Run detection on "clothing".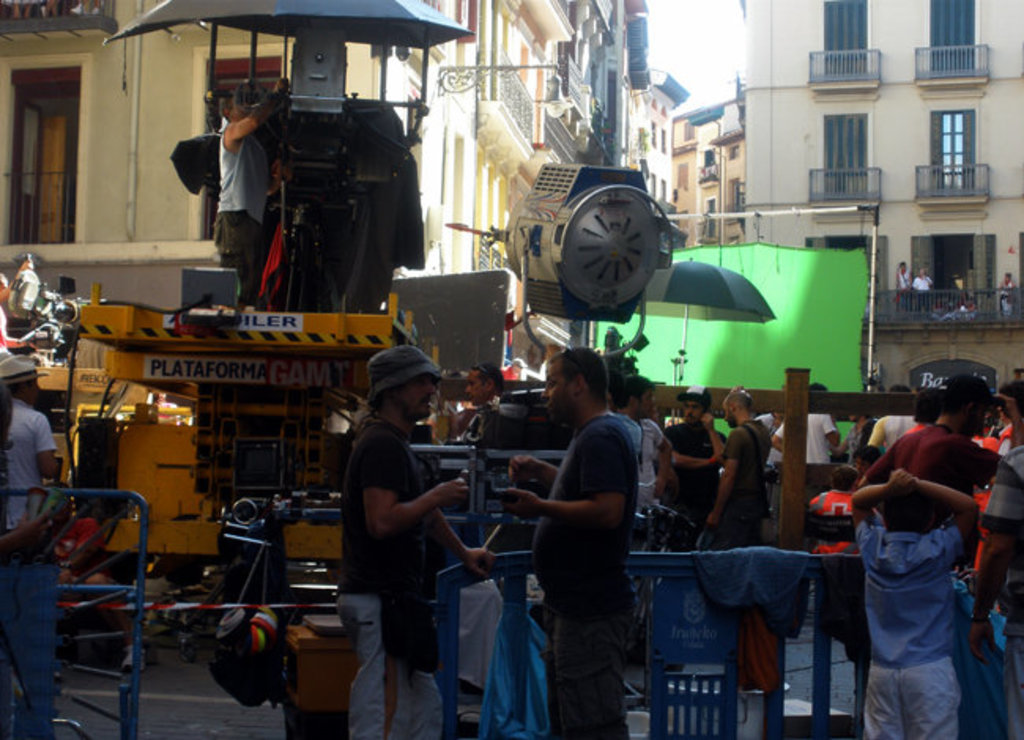
Result: box(0, 390, 63, 738).
